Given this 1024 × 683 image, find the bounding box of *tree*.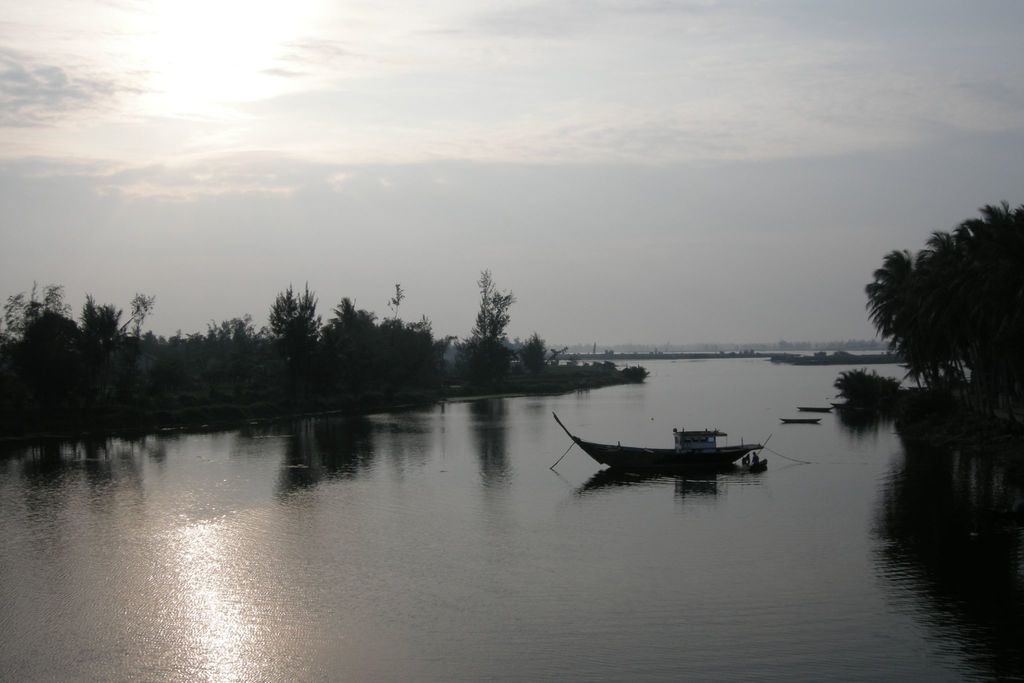
select_region(145, 272, 645, 371).
